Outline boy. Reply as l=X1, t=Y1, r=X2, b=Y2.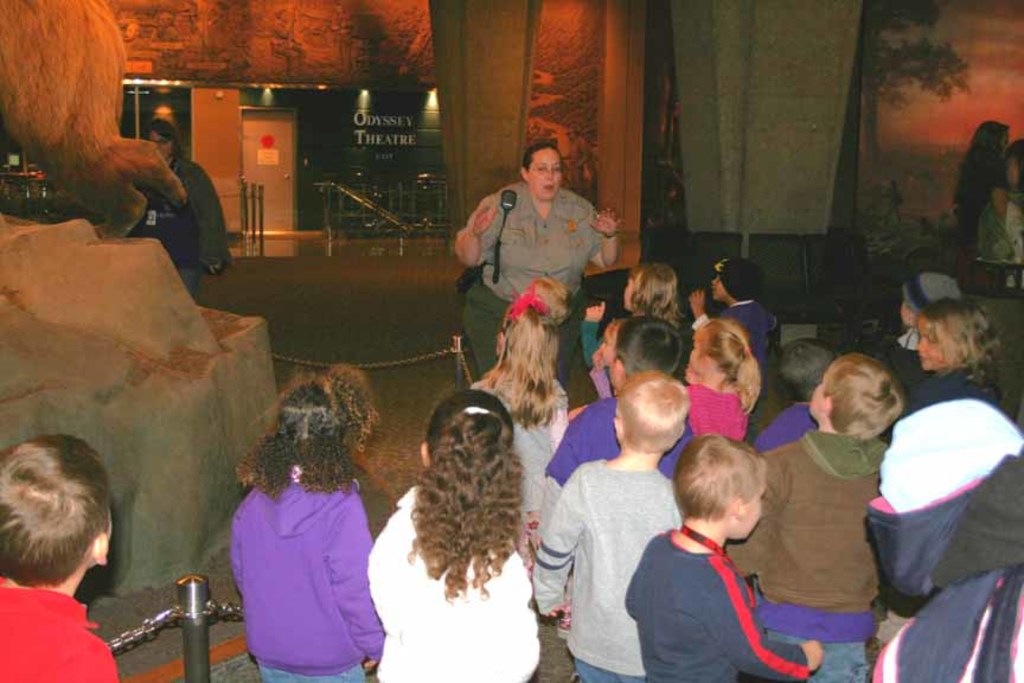
l=535, t=318, r=693, b=548.
